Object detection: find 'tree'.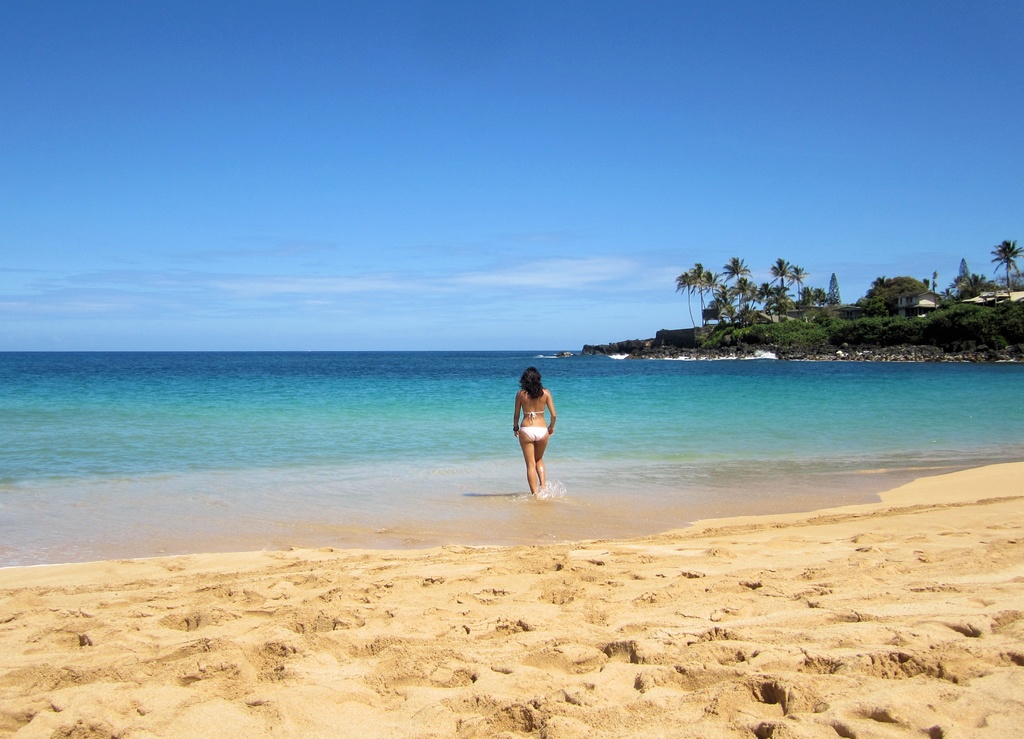
989/237/1023/289.
